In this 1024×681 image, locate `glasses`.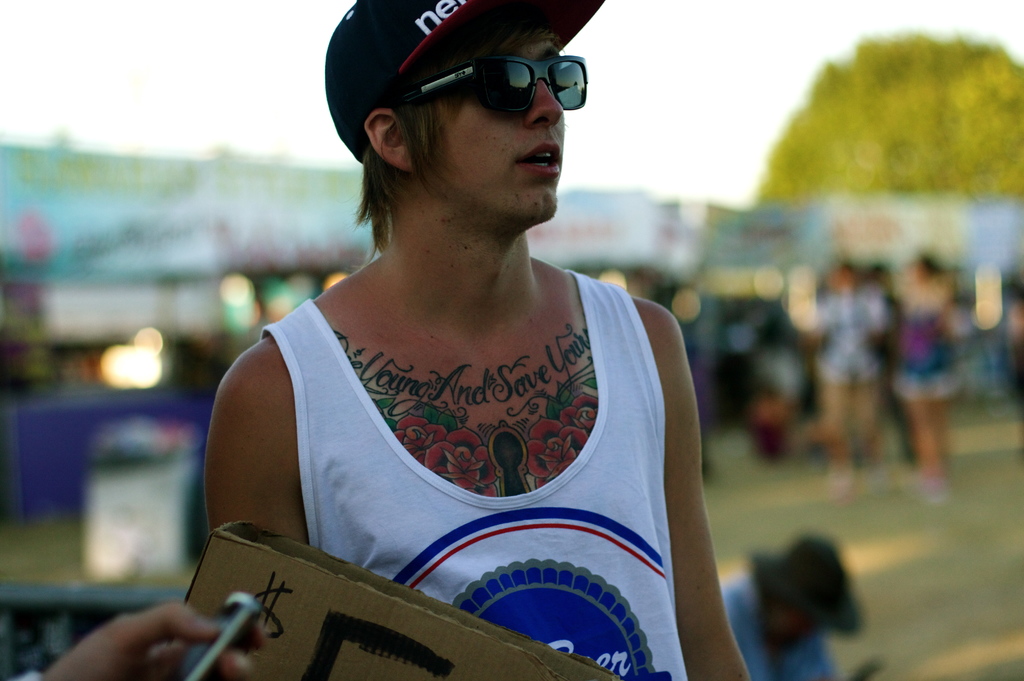
Bounding box: left=381, top=37, right=613, bottom=118.
